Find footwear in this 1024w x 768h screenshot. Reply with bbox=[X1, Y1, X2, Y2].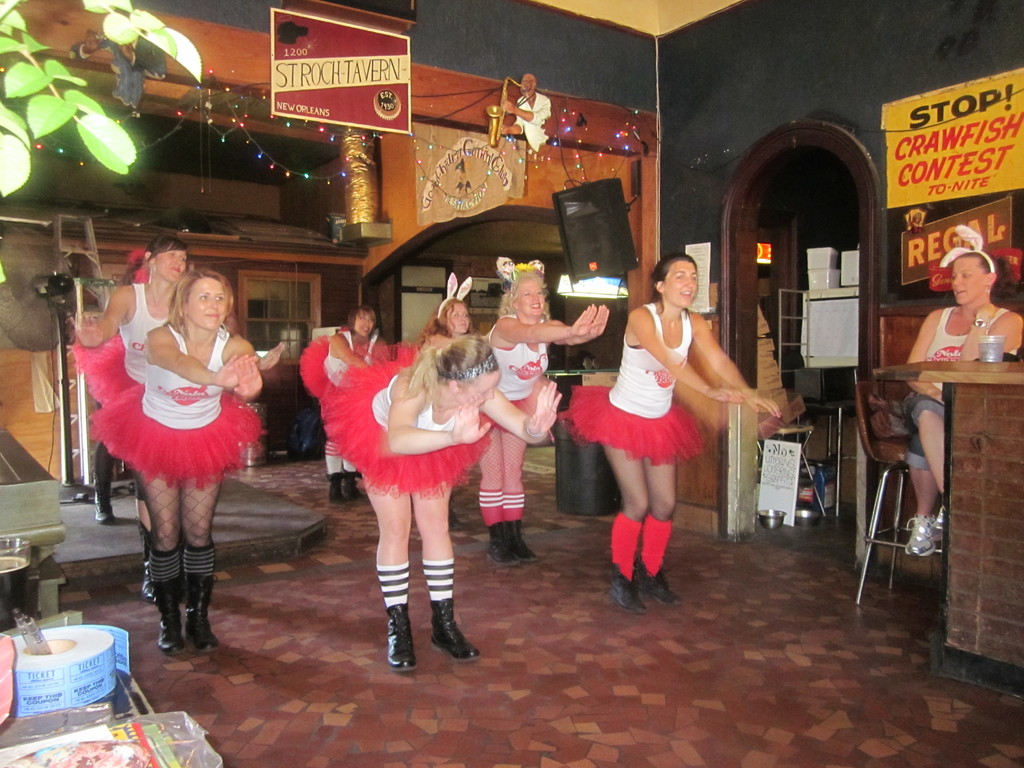
bbox=[94, 476, 110, 521].
